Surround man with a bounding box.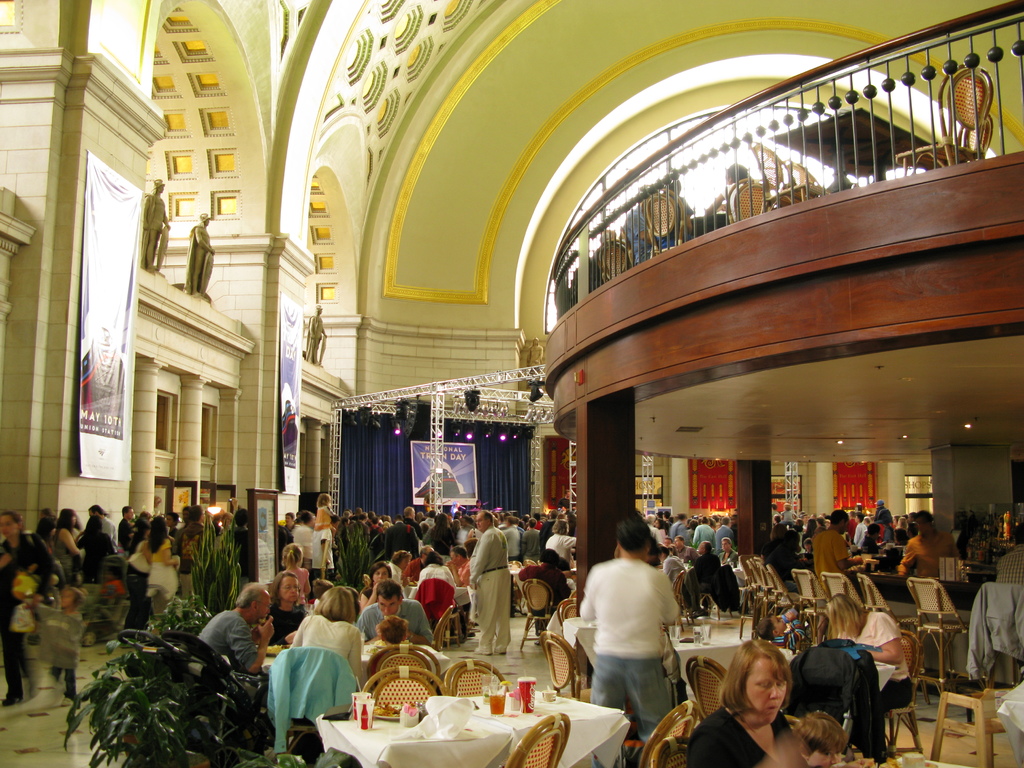
left=160, top=507, right=180, bottom=541.
